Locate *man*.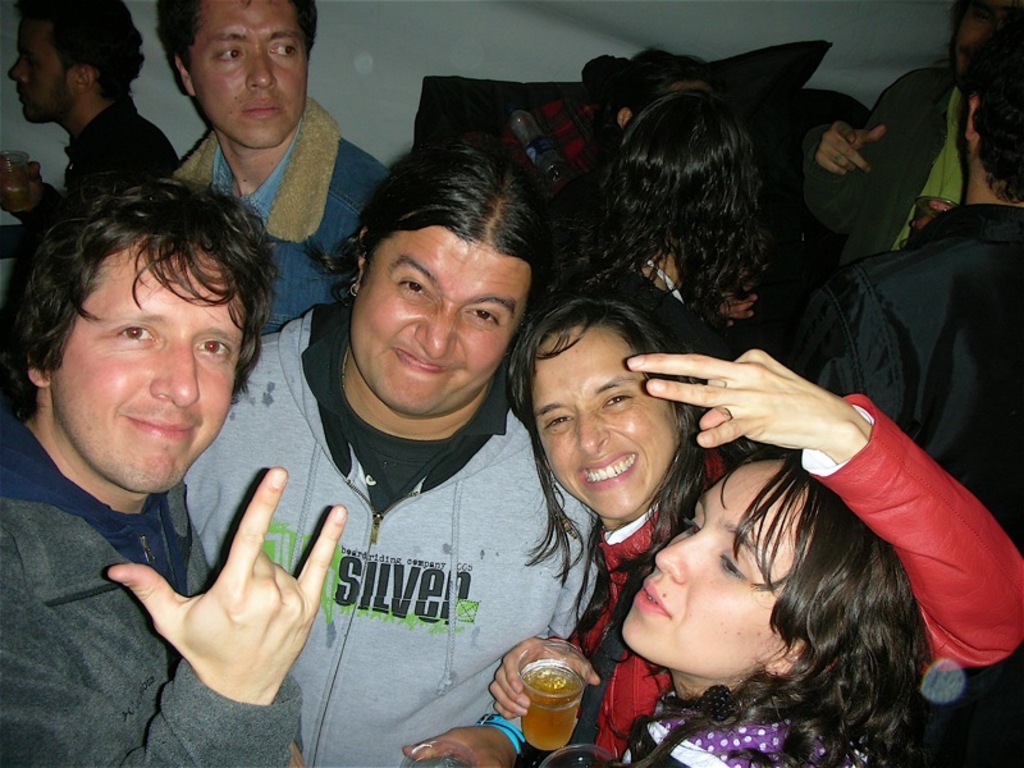
Bounding box: locate(0, 0, 178, 242).
